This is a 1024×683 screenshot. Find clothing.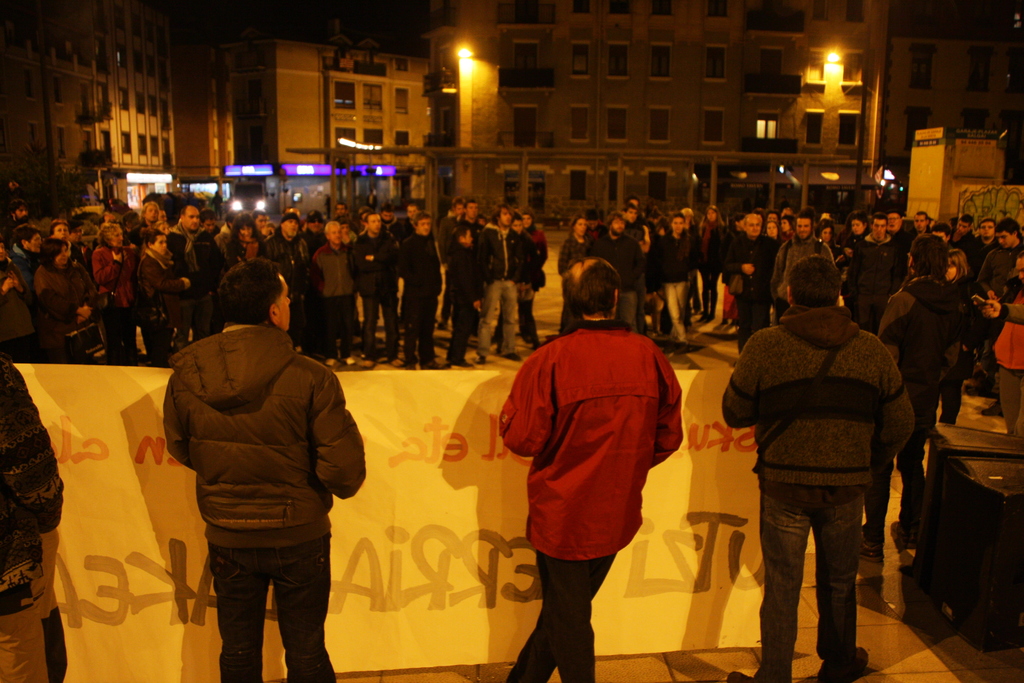
Bounding box: pyautogui.locateOnScreen(480, 222, 511, 295).
